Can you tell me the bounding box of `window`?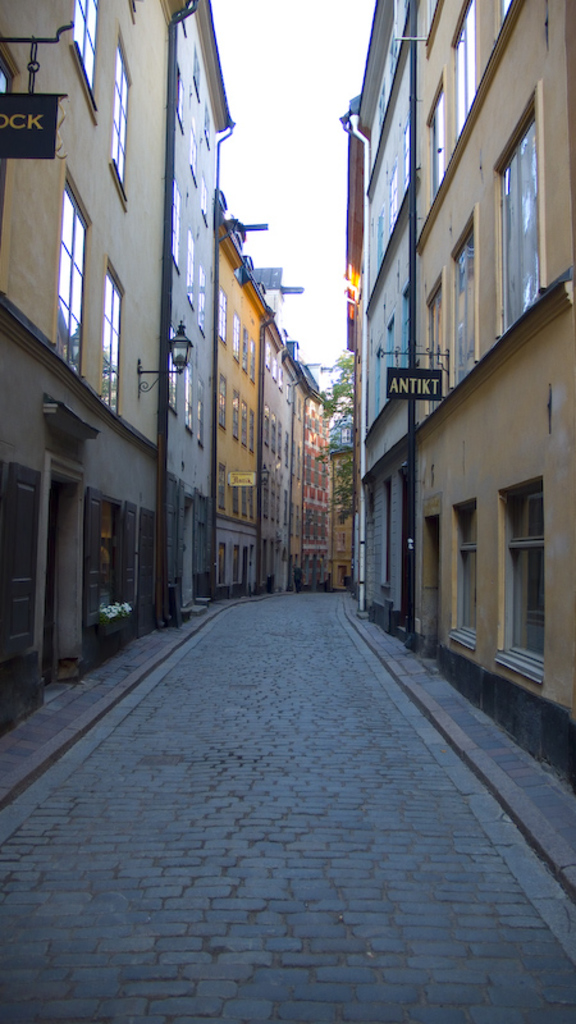
l=266, t=472, r=276, b=524.
